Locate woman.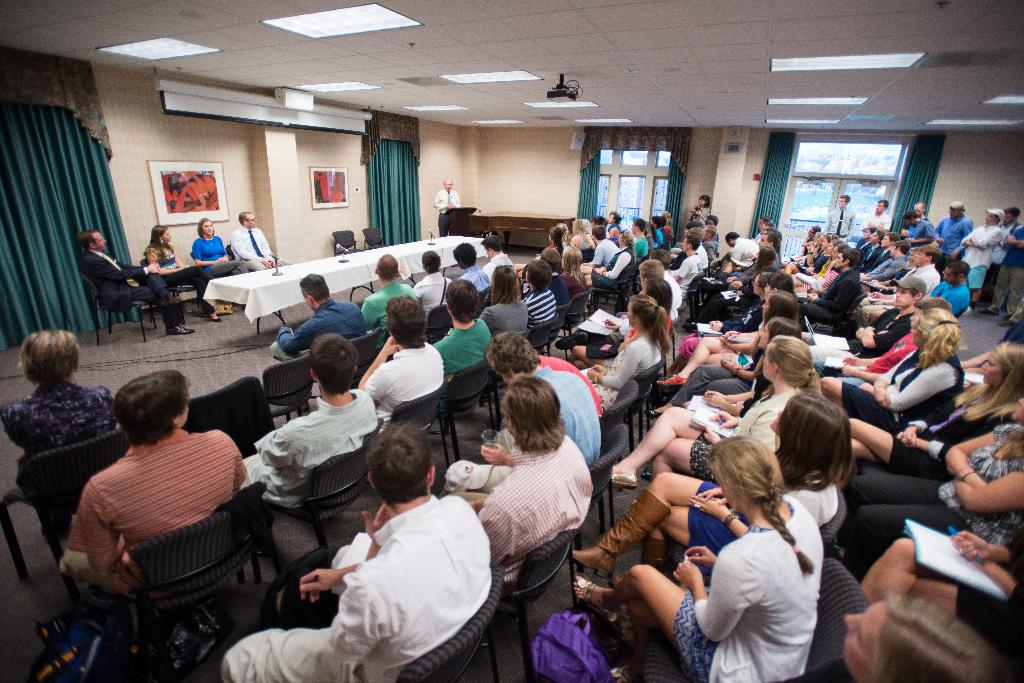
Bounding box: 860/538/1023/652.
